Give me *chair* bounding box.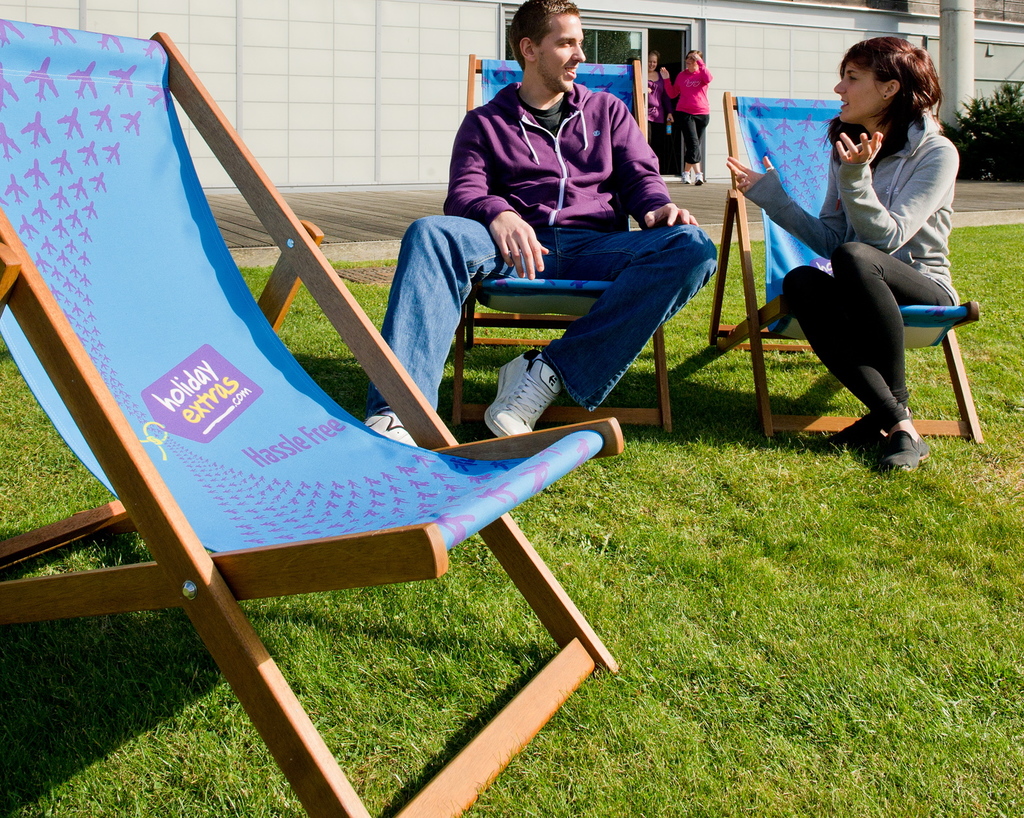
[x1=701, y1=88, x2=985, y2=451].
